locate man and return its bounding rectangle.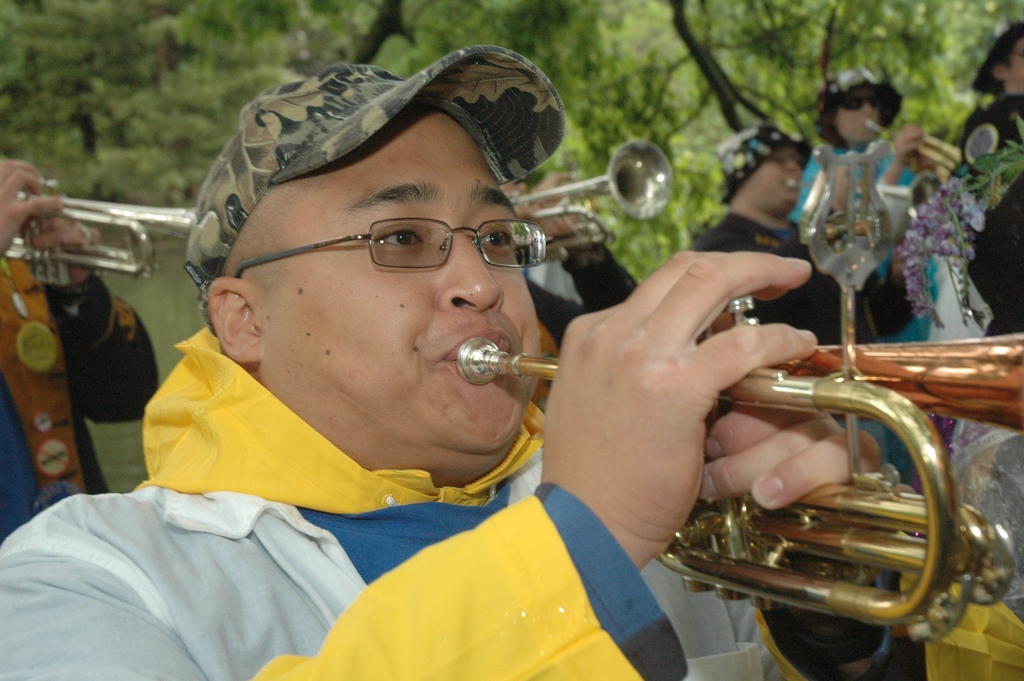
(505,171,643,346).
